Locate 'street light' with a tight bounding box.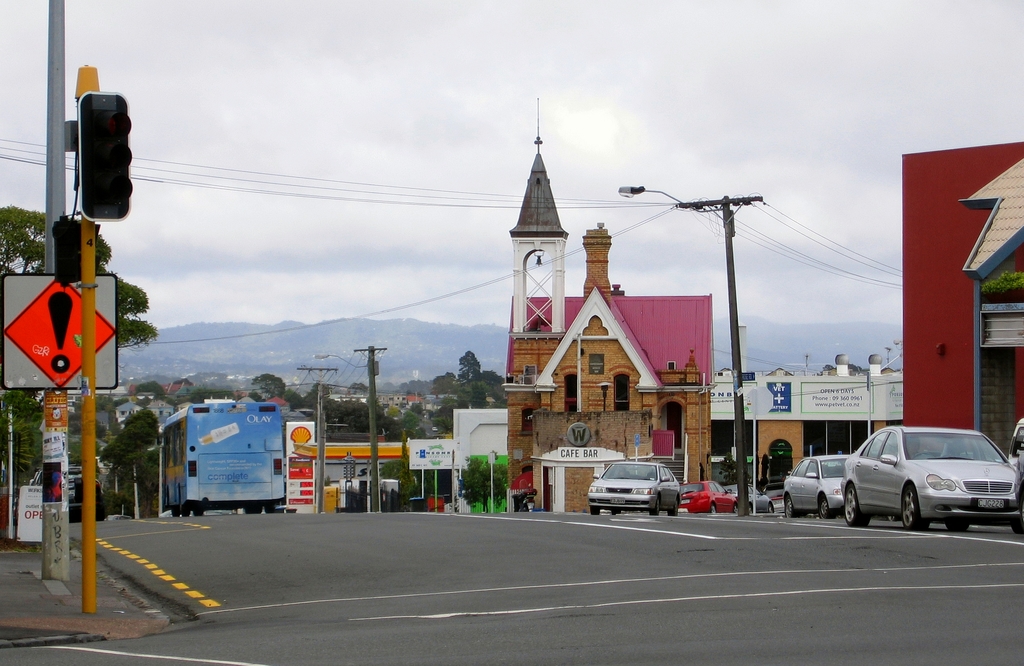
select_region(16, 53, 155, 631).
